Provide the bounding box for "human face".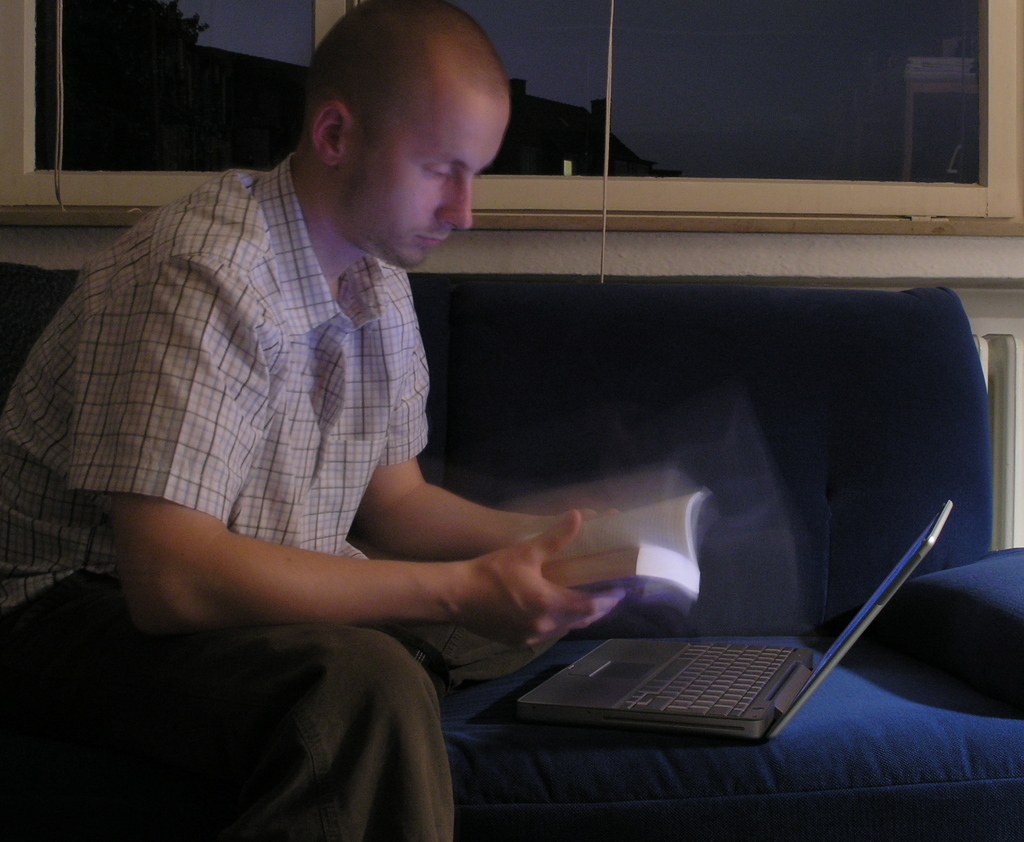
crop(346, 103, 508, 268).
